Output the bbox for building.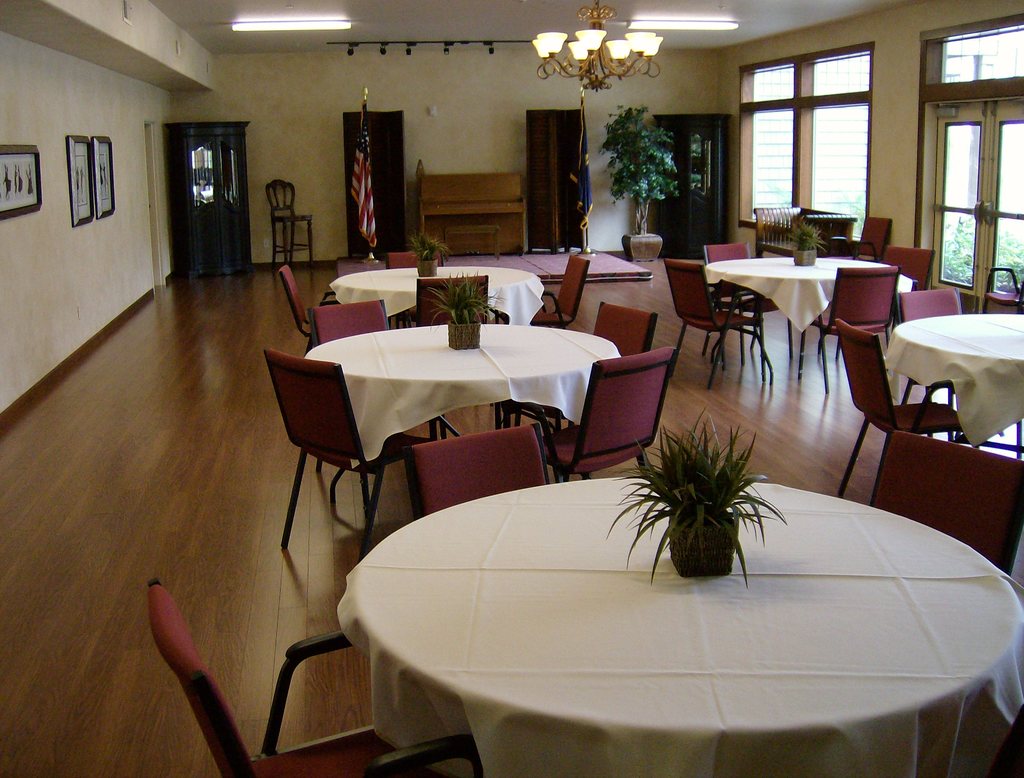
pyautogui.locateOnScreen(0, 0, 1023, 777).
